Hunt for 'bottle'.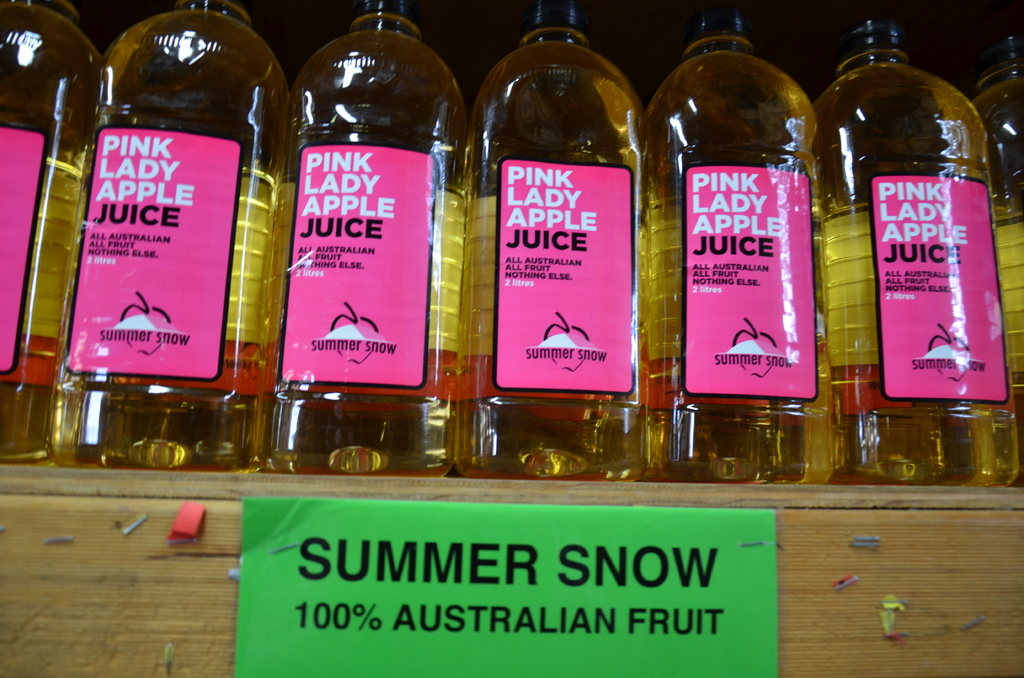
Hunted down at bbox=[810, 0, 1020, 481].
